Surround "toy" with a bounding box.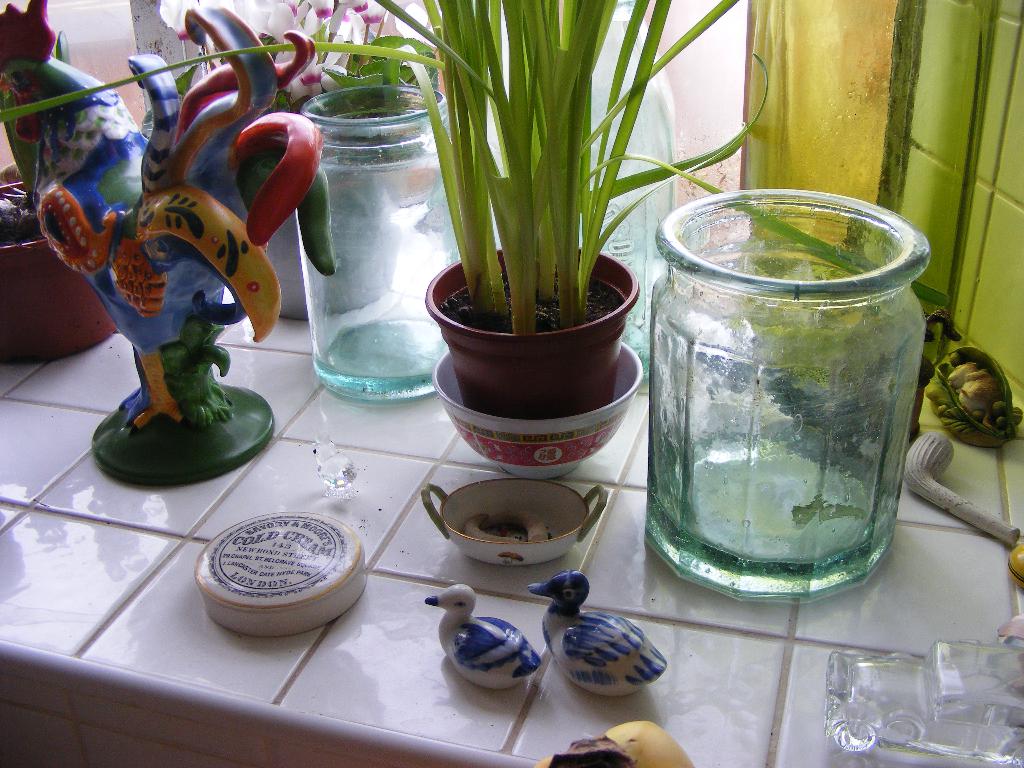
select_region(824, 642, 1023, 767).
